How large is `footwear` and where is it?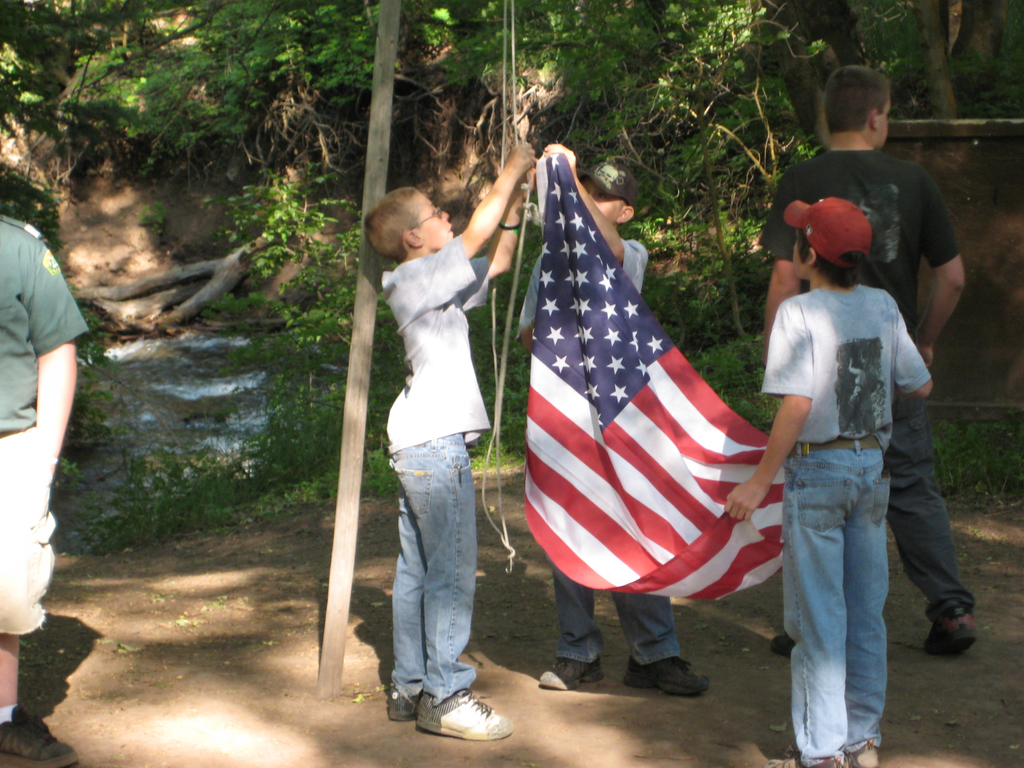
Bounding box: {"x1": 415, "y1": 683, "x2": 523, "y2": 742}.
